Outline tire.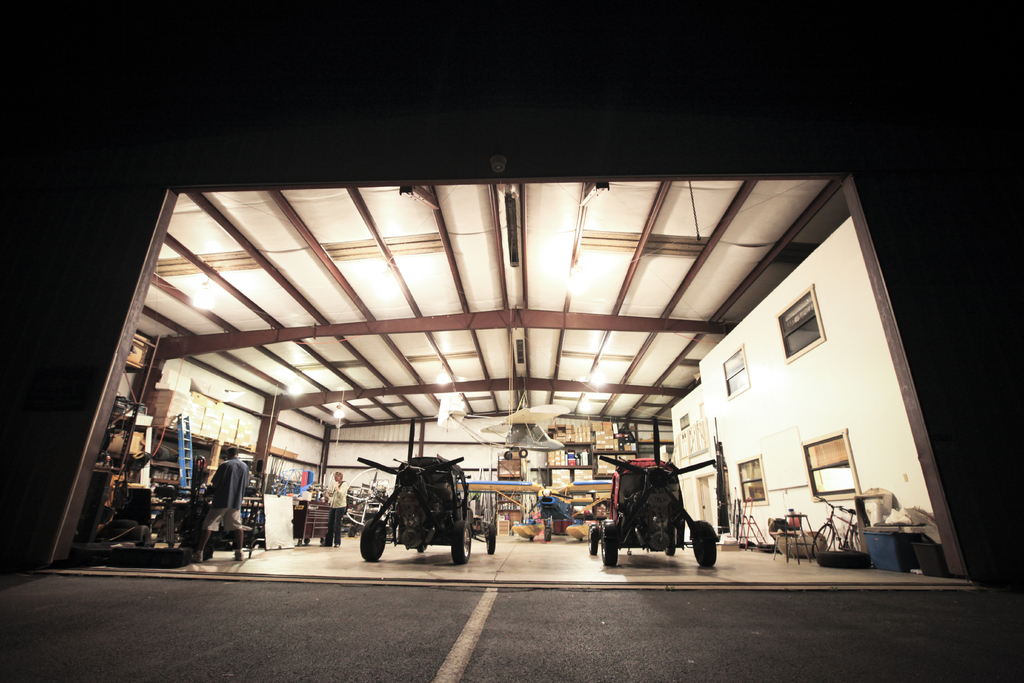
Outline: rect(306, 539, 312, 544).
